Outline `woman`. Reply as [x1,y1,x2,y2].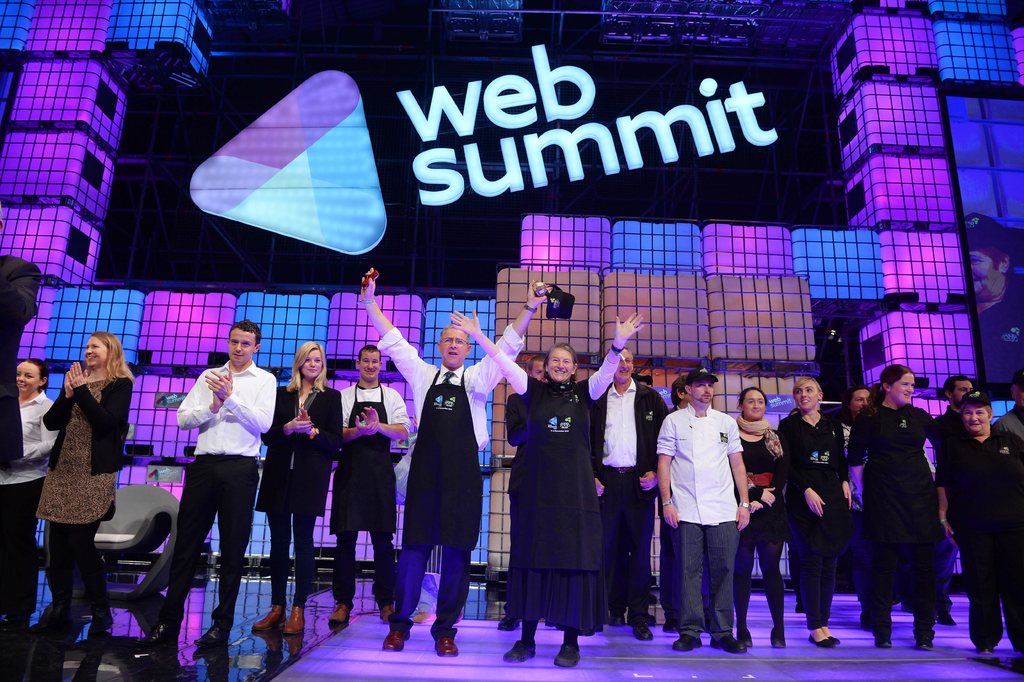
[776,378,858,652].
